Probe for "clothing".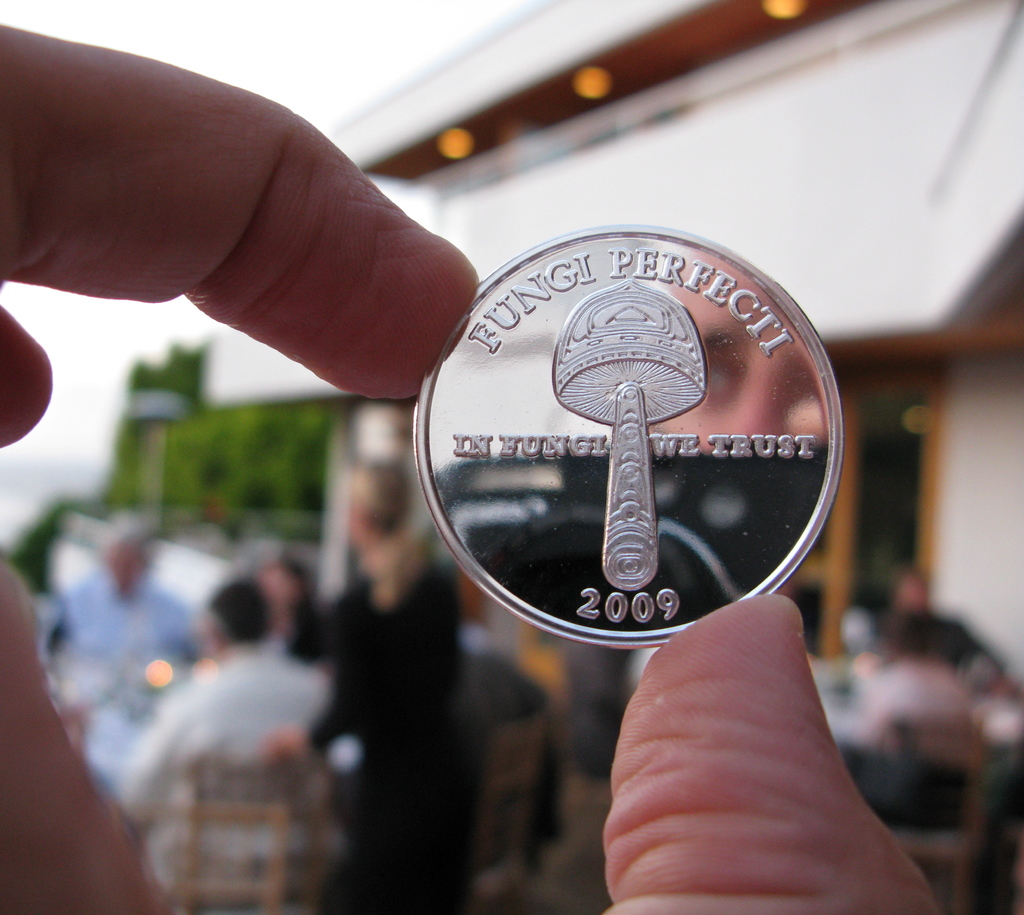
Probe result: (253, 585, 346, 660).
